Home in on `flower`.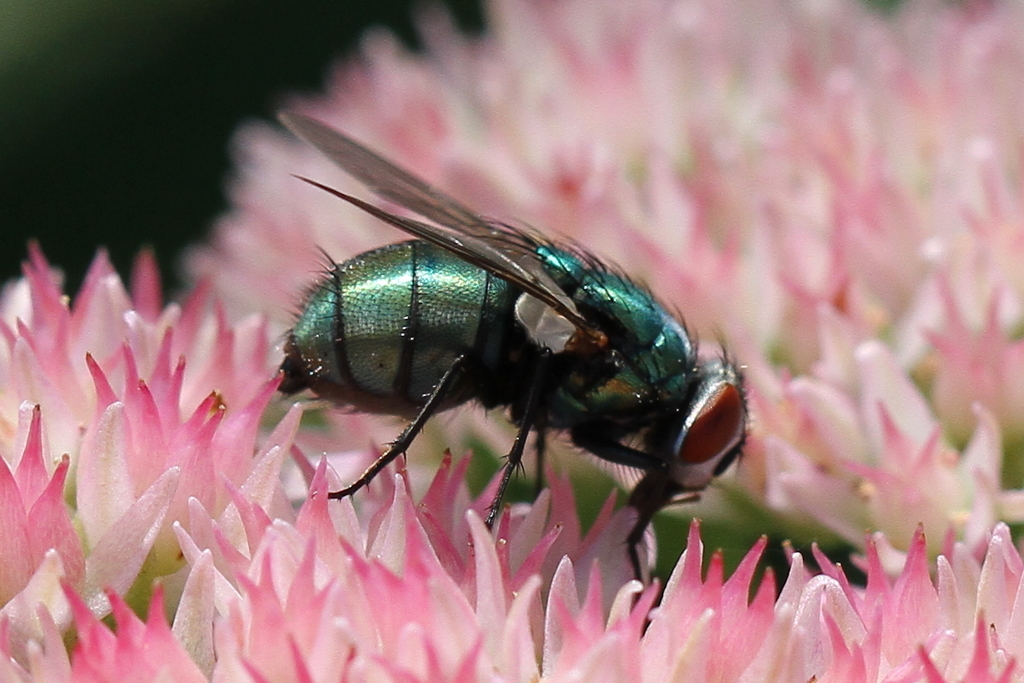
Homed in at (82,326,220,575).
